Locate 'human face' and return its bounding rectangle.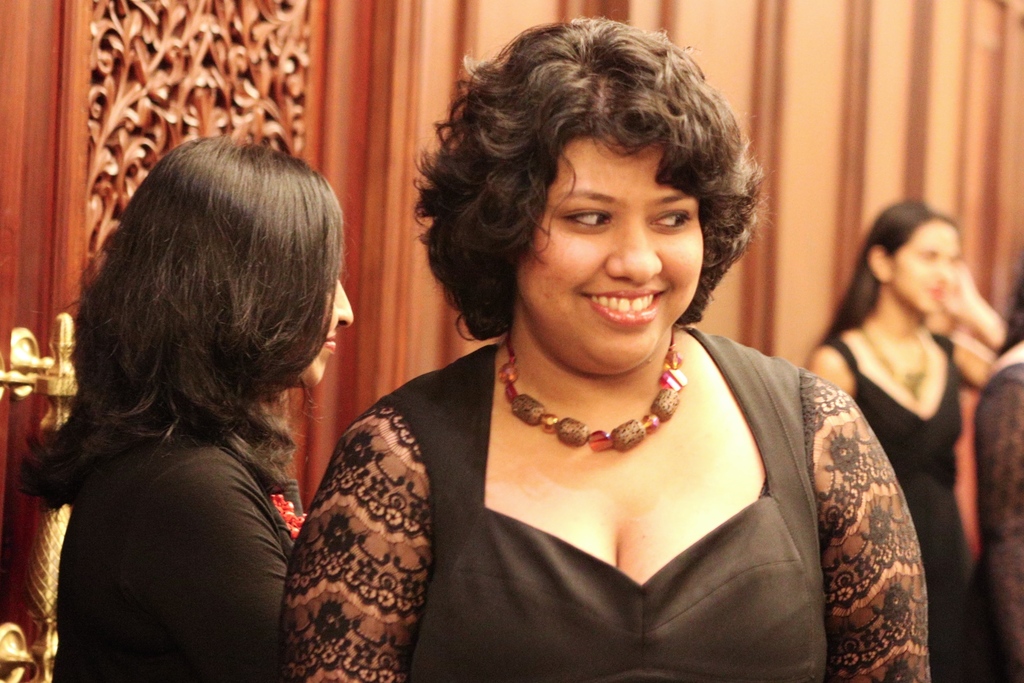
(513,131,708,370).
